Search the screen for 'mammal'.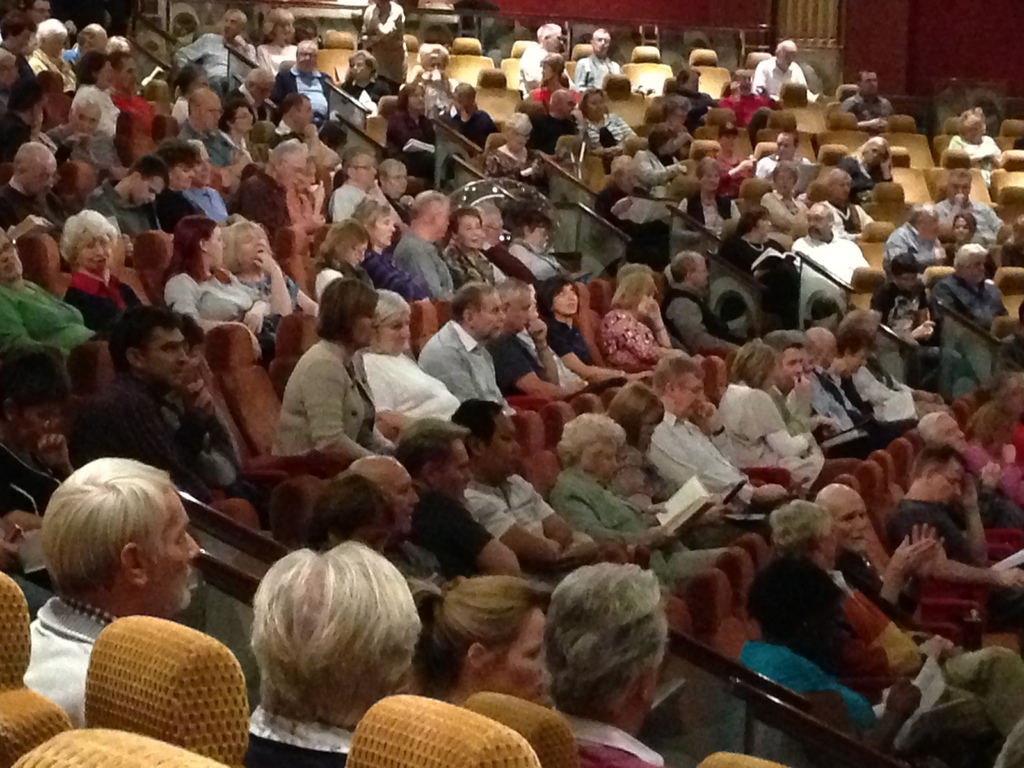
Found at (24, 15, 77, 95).
